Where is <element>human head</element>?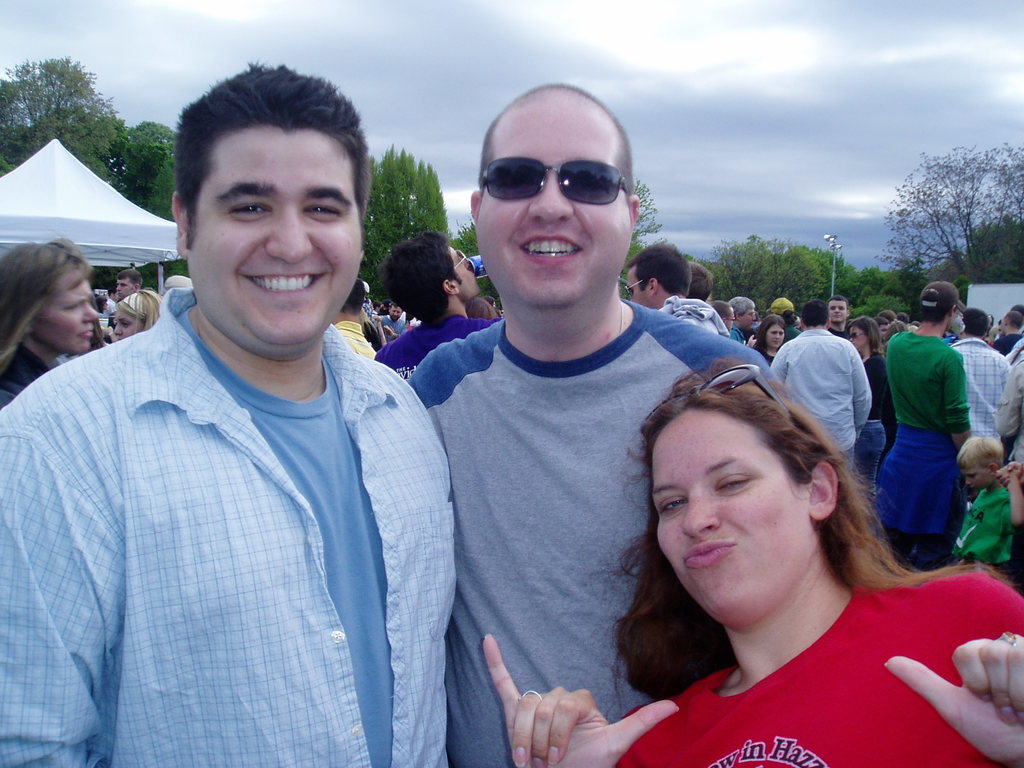
[left=687, top=262, right=712, bottom=299].
